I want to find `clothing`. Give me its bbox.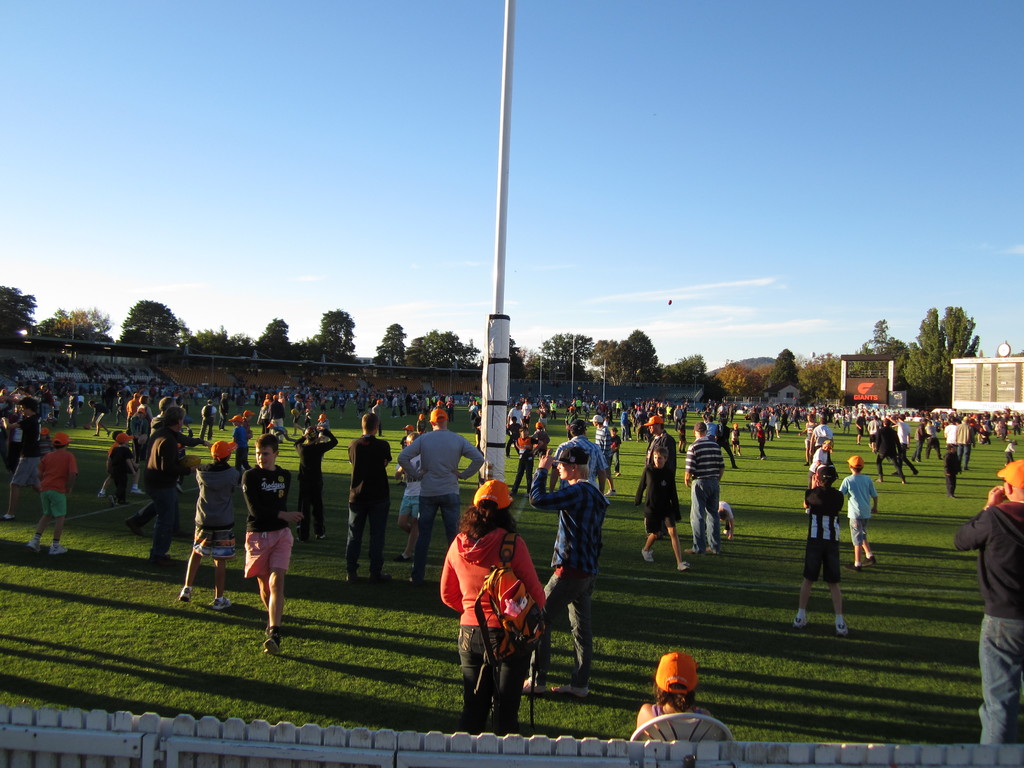
bbox=[135, 413, 186, 568].
